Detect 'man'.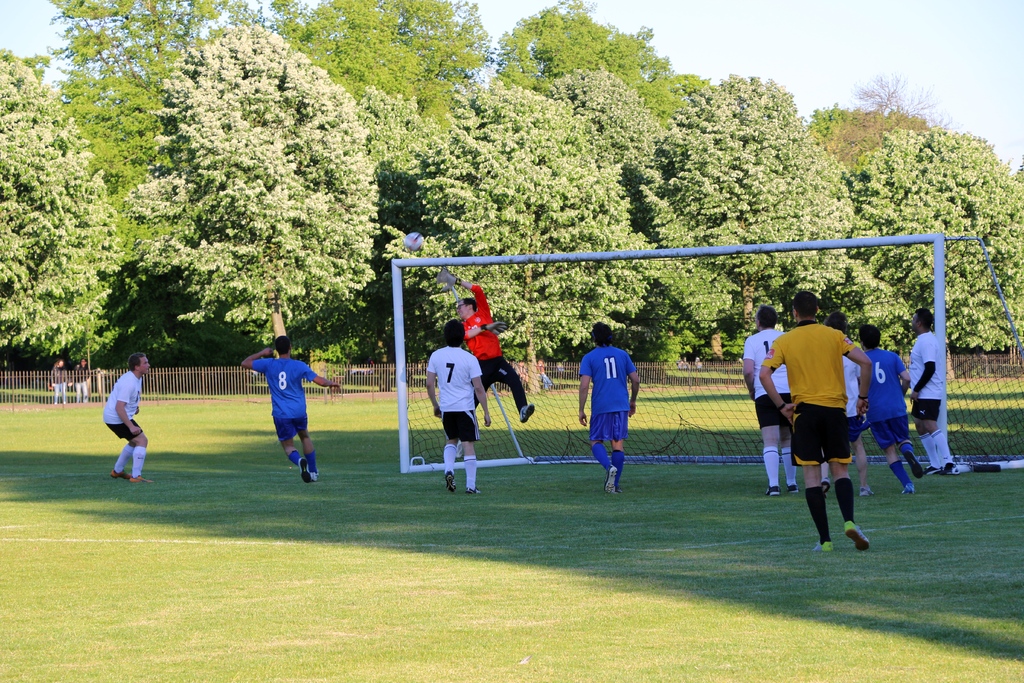
Detected at 910 309 967 471.
